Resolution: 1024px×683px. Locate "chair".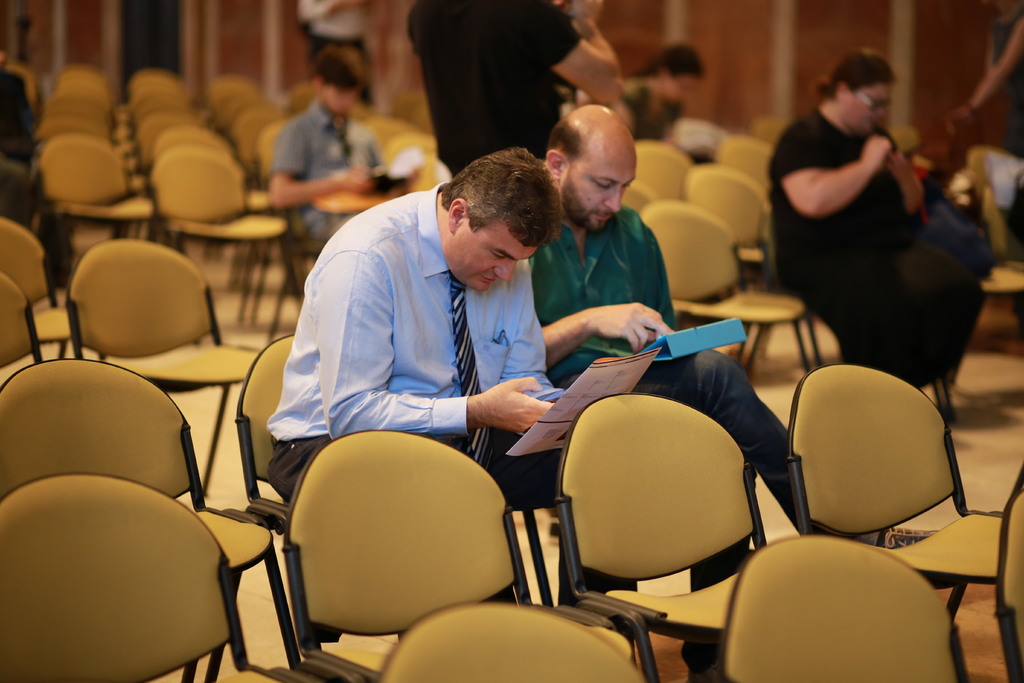
[612,181,656,220].
